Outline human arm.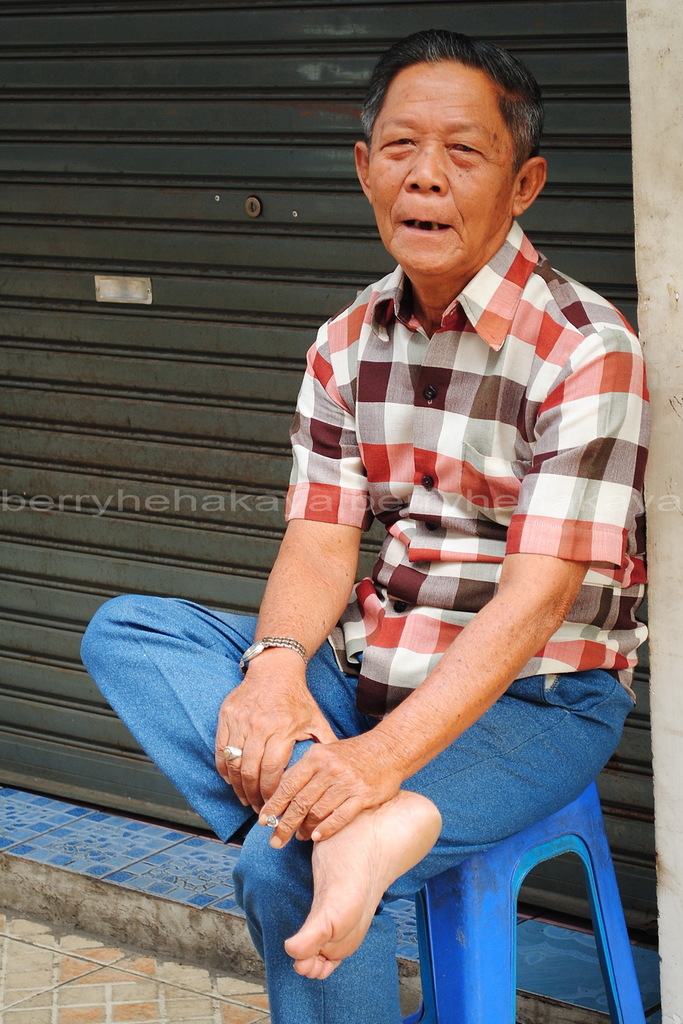
Outline: (left=208, top=322, right=346, bottom=816).
